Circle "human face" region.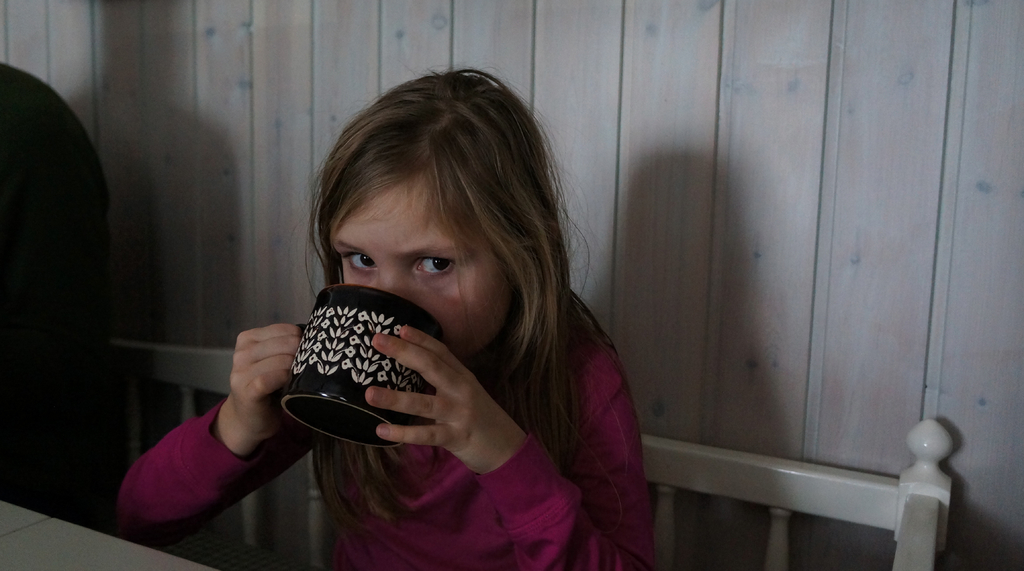
Region: Rect(334, 173, 516, 358).
